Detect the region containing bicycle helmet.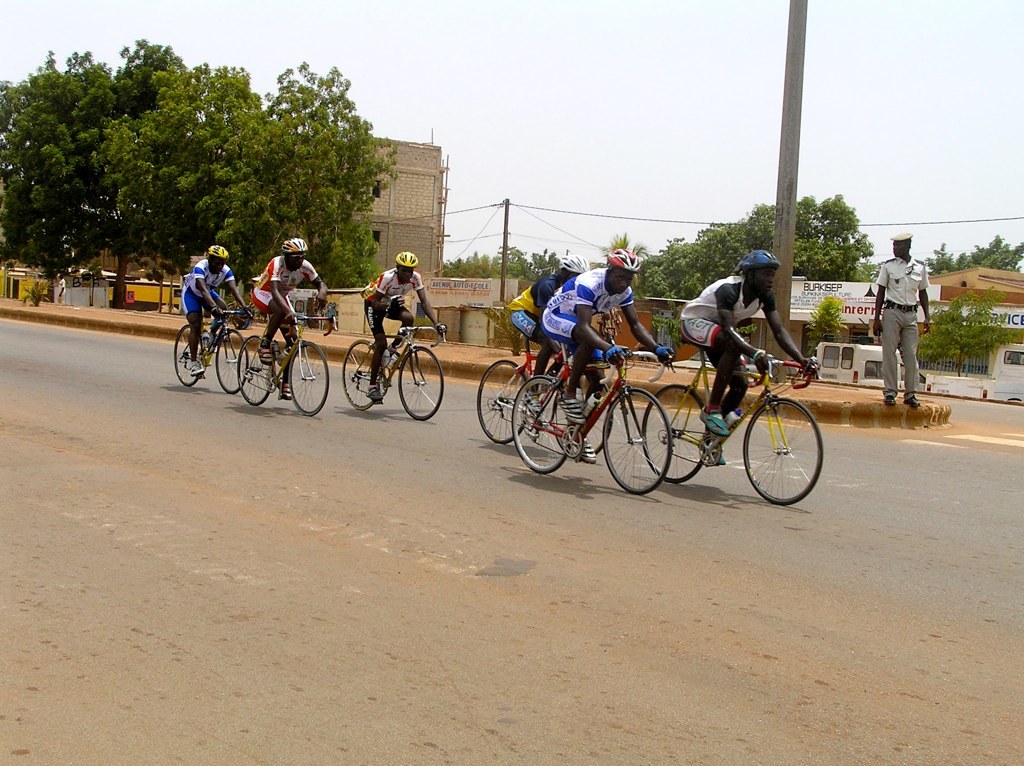
(left=604, top=246, right=643, bottom=280).
